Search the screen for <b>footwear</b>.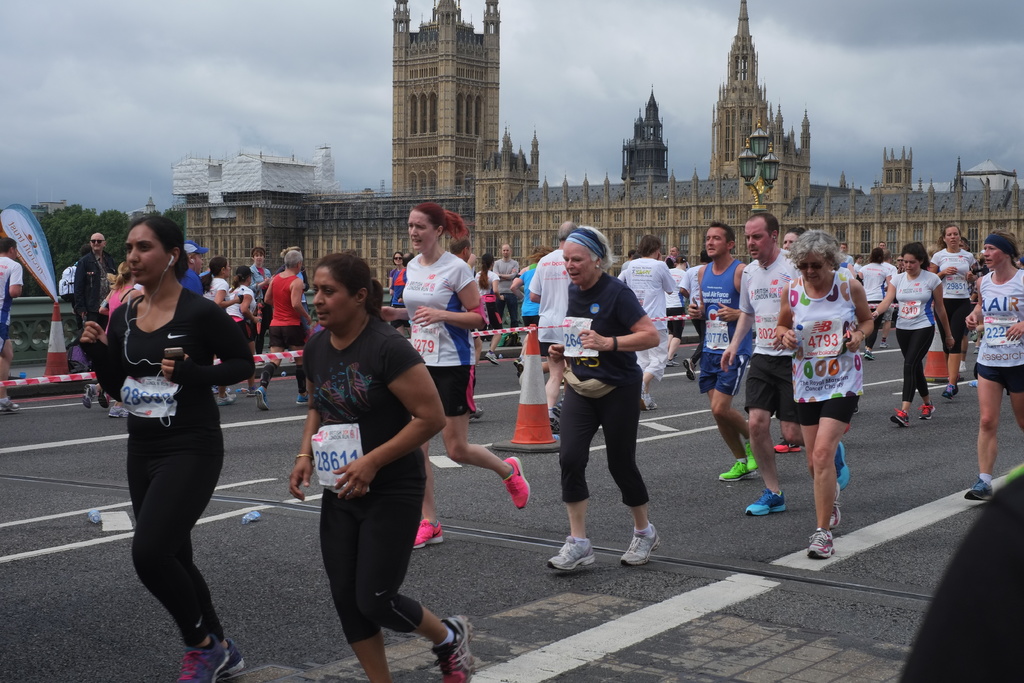
Found at [left=974, top=344, right=980, bottom=355].
